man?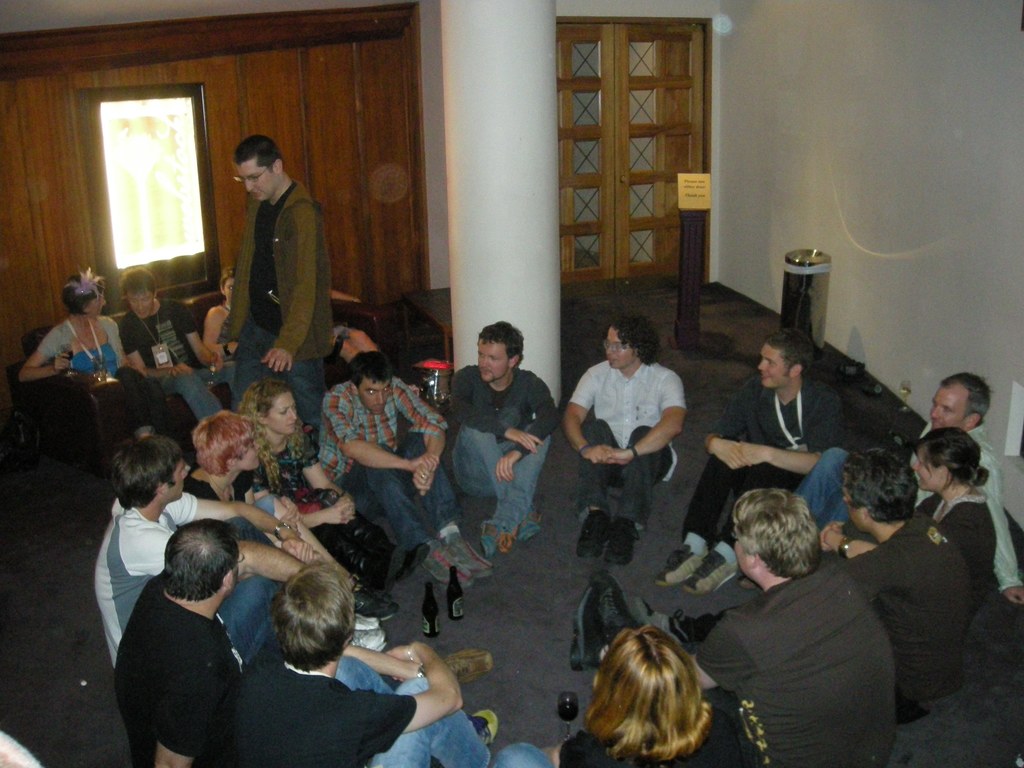
x1=563, y1=490, x2=897, y2=767
